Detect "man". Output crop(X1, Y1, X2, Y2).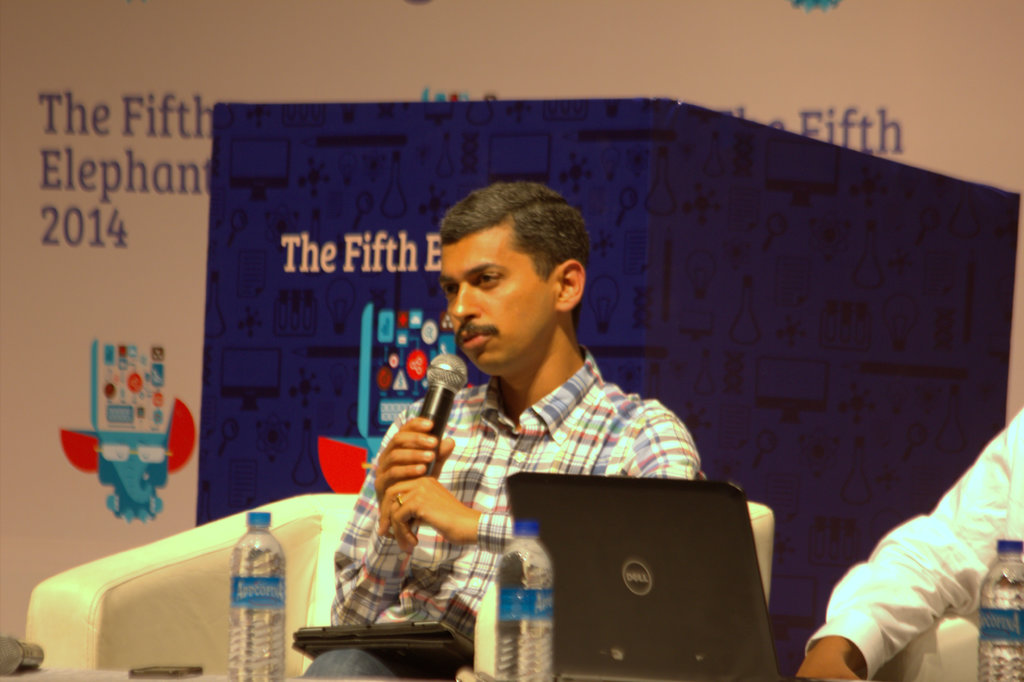
crop(324, 179, 761, 644).
